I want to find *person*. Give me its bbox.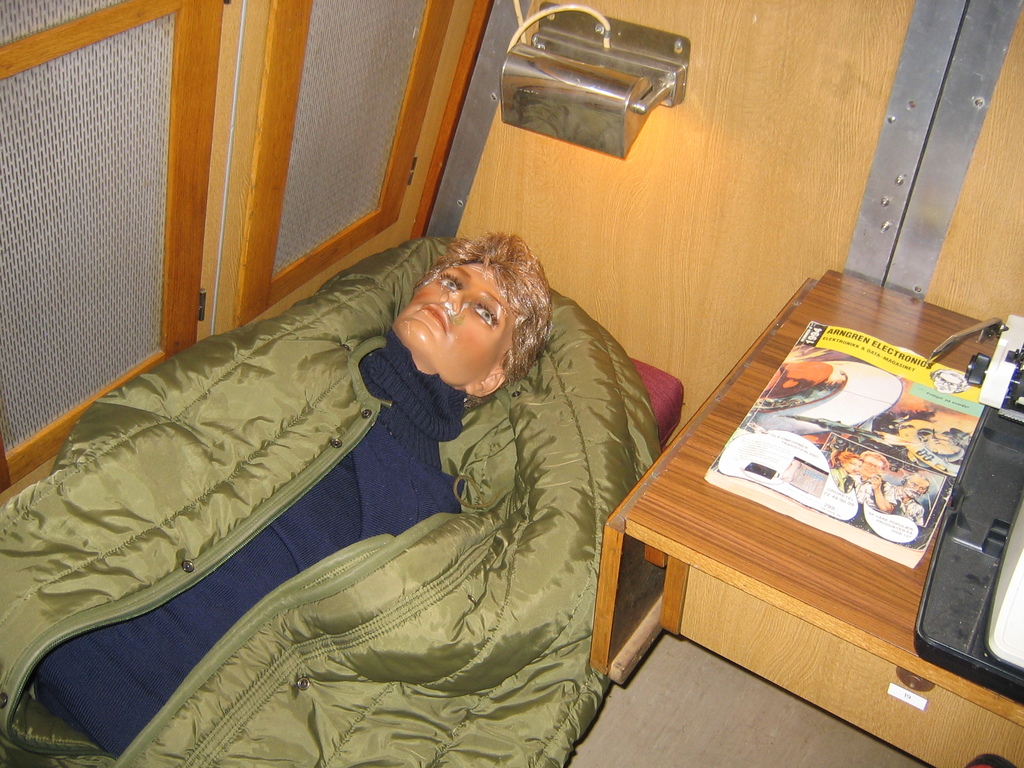
select_region(877, 407, 956, 479).
